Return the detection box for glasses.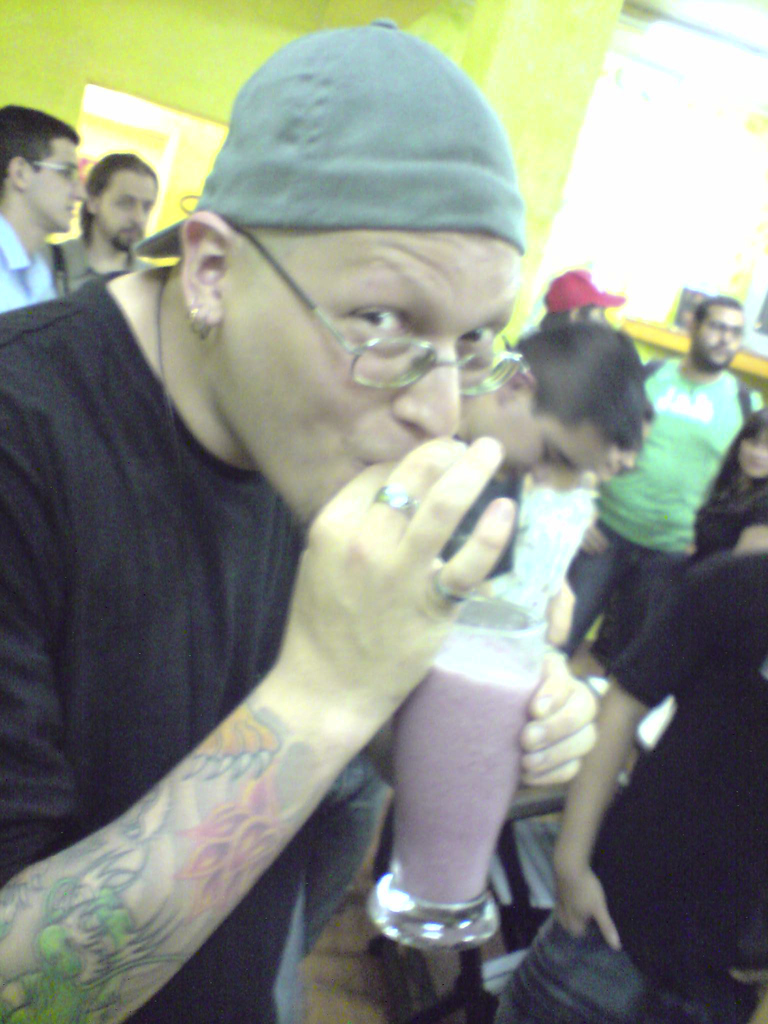
rect(21, 155, 77, 183).
